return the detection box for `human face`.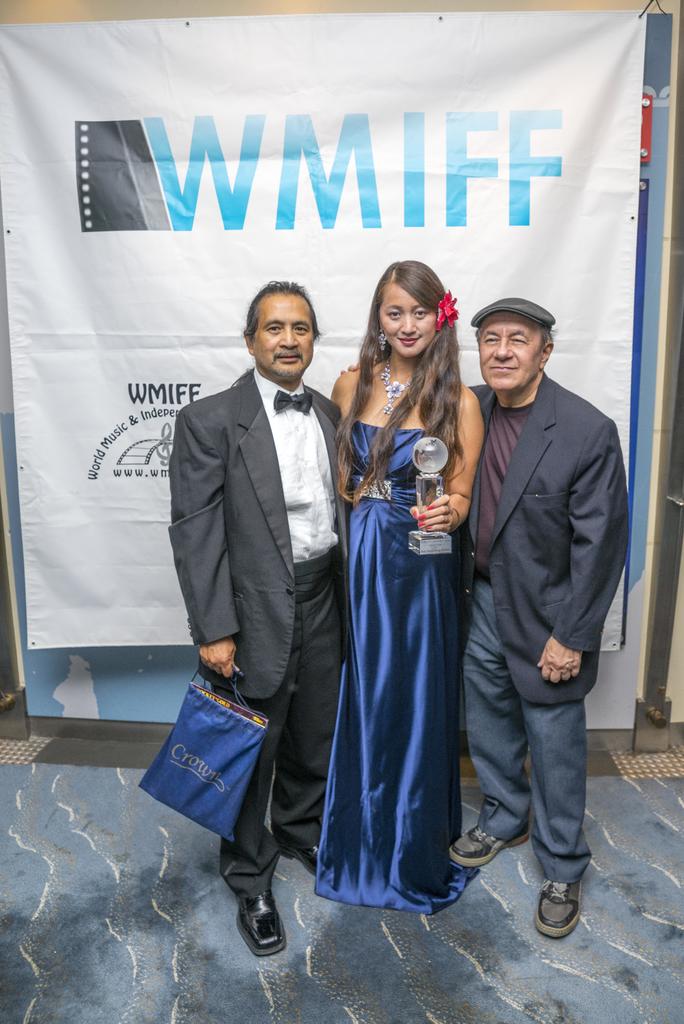
(x1=377, y1=280, x2=437, y2=359).
